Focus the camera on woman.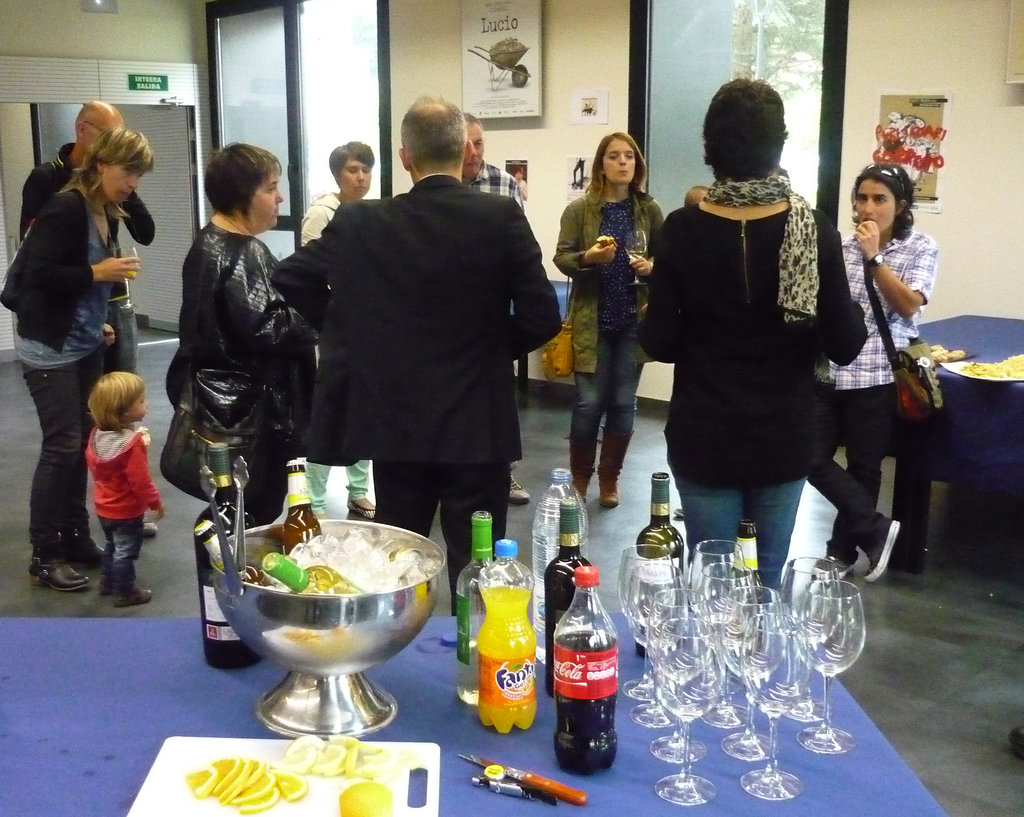
Focus region: [0, 125, 154, 592].
